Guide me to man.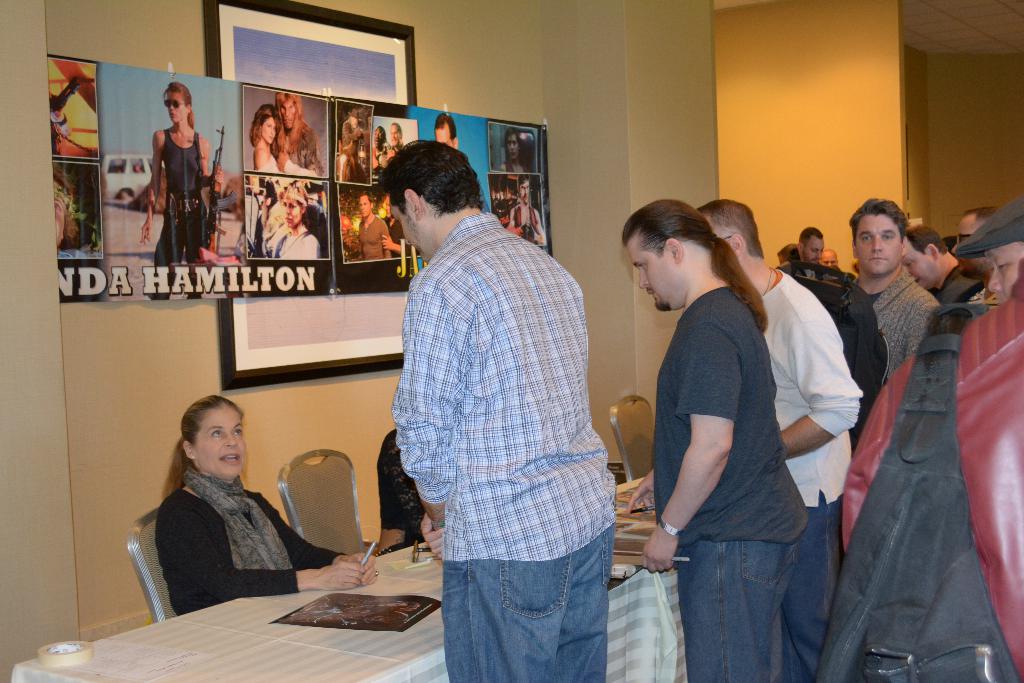
Guidance: (362,125,628,659).
